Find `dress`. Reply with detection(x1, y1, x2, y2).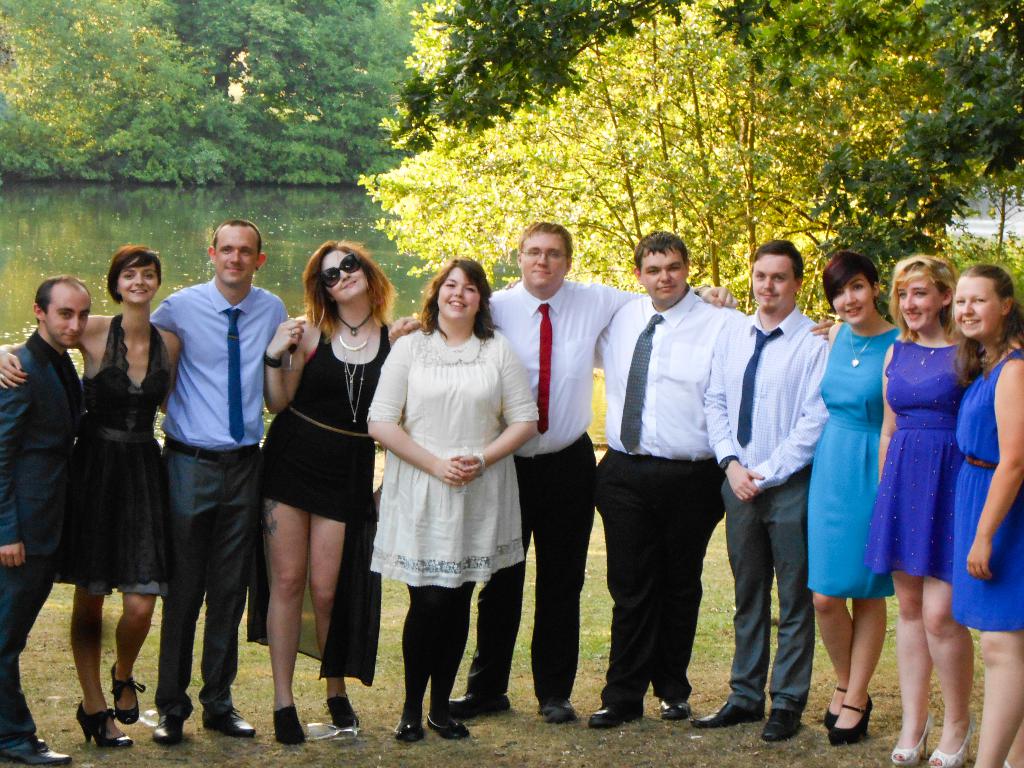
detection(953, 343, 1023, 634).
